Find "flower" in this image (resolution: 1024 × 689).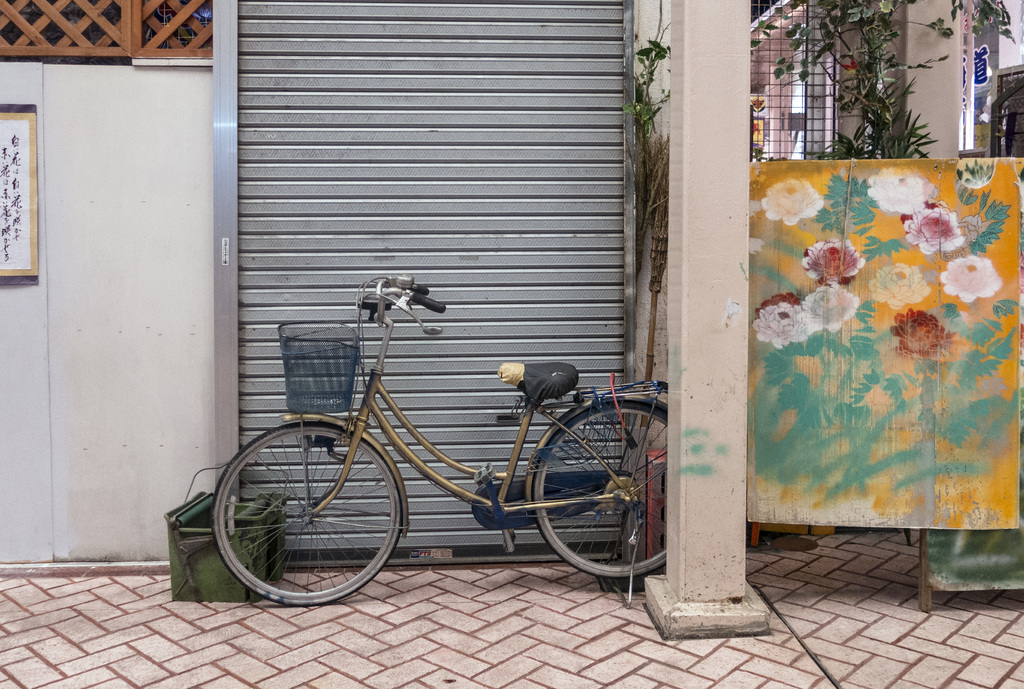
locate(866, 165, 942, 220).
